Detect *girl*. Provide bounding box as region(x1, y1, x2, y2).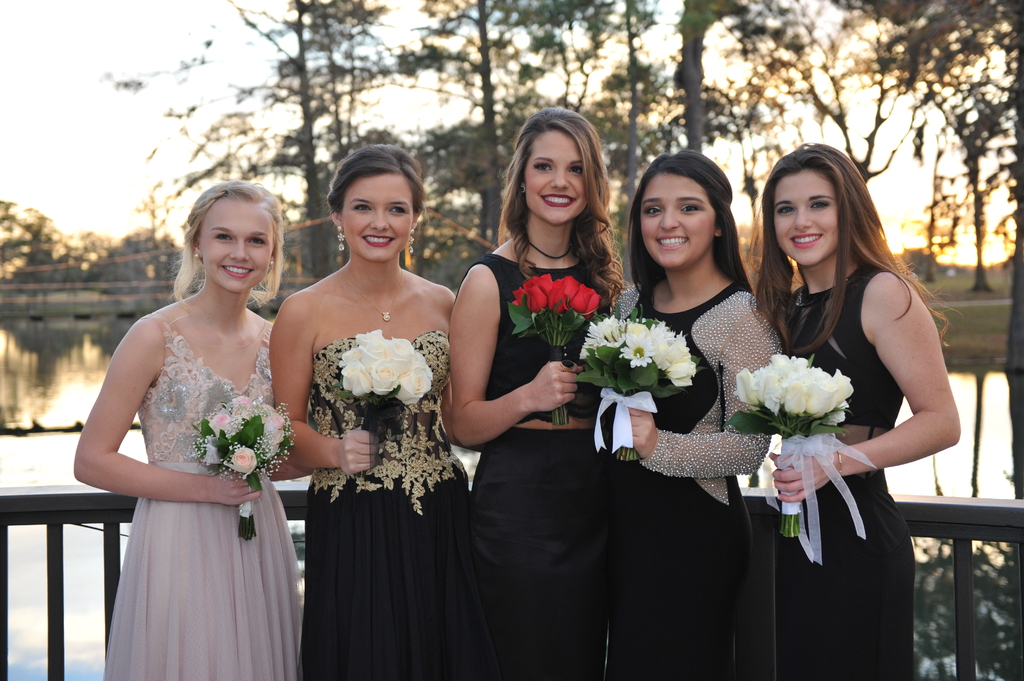
region(613, 148, 782, 680).
